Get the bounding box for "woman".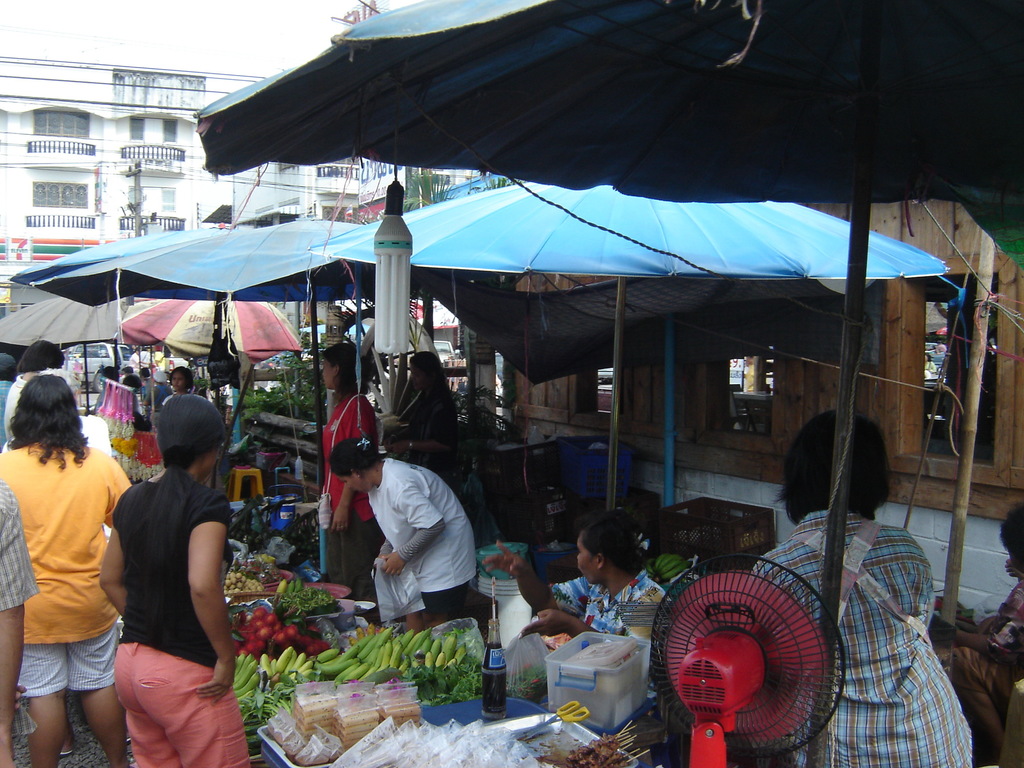
Rect(751, 409, 970, 767).
